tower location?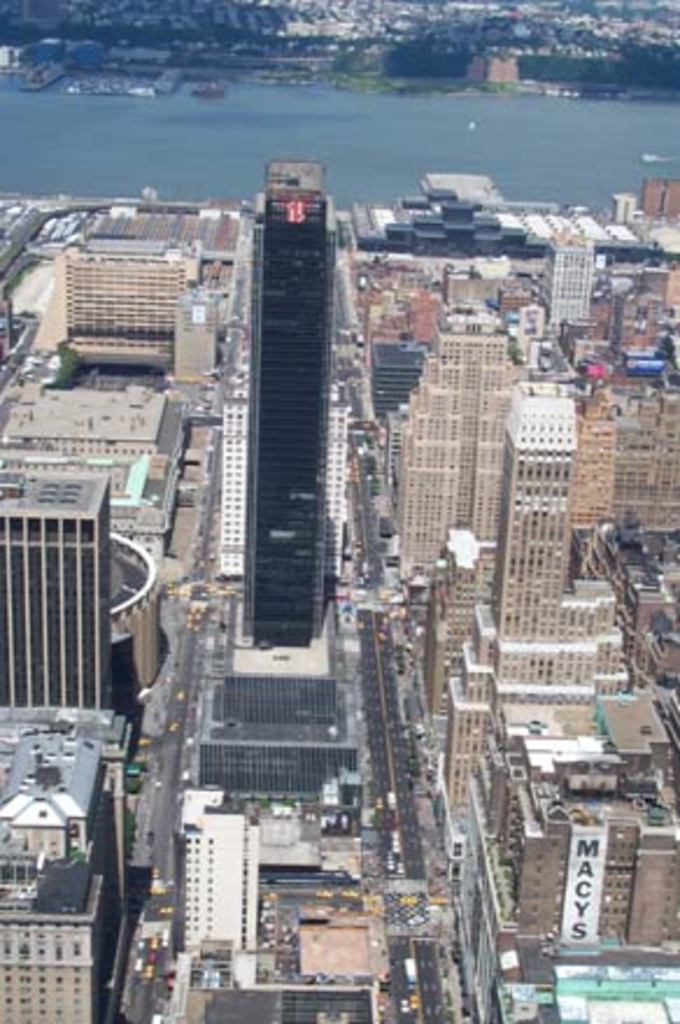
left=456, top=396, right=608, bottom=838
